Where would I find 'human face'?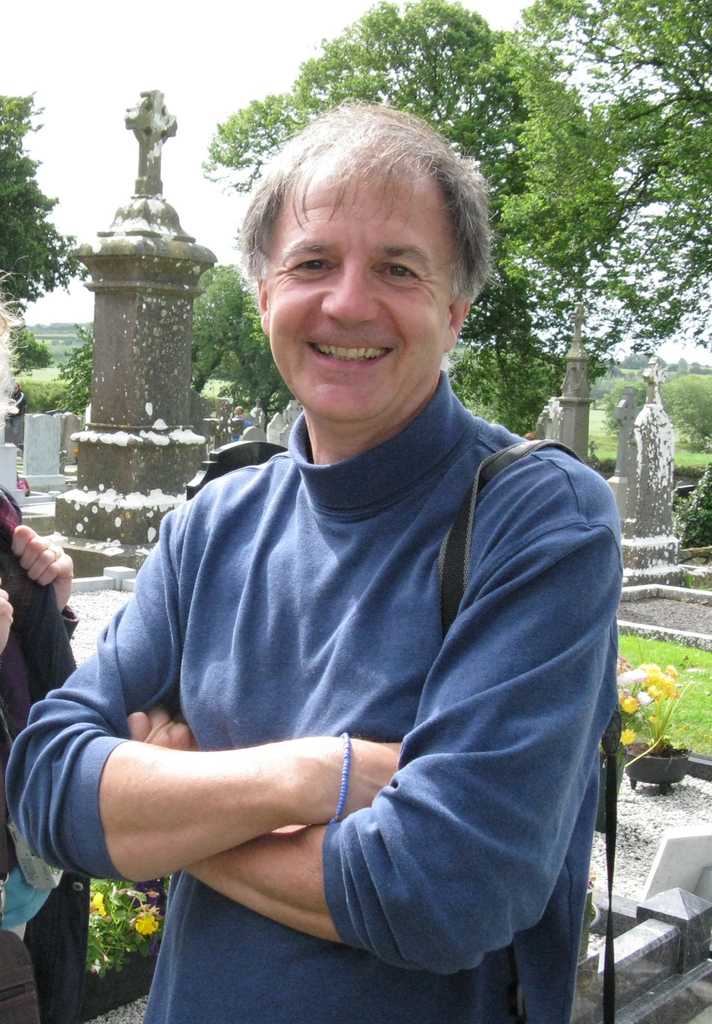
At select_region(261, 171, 455, 425).
